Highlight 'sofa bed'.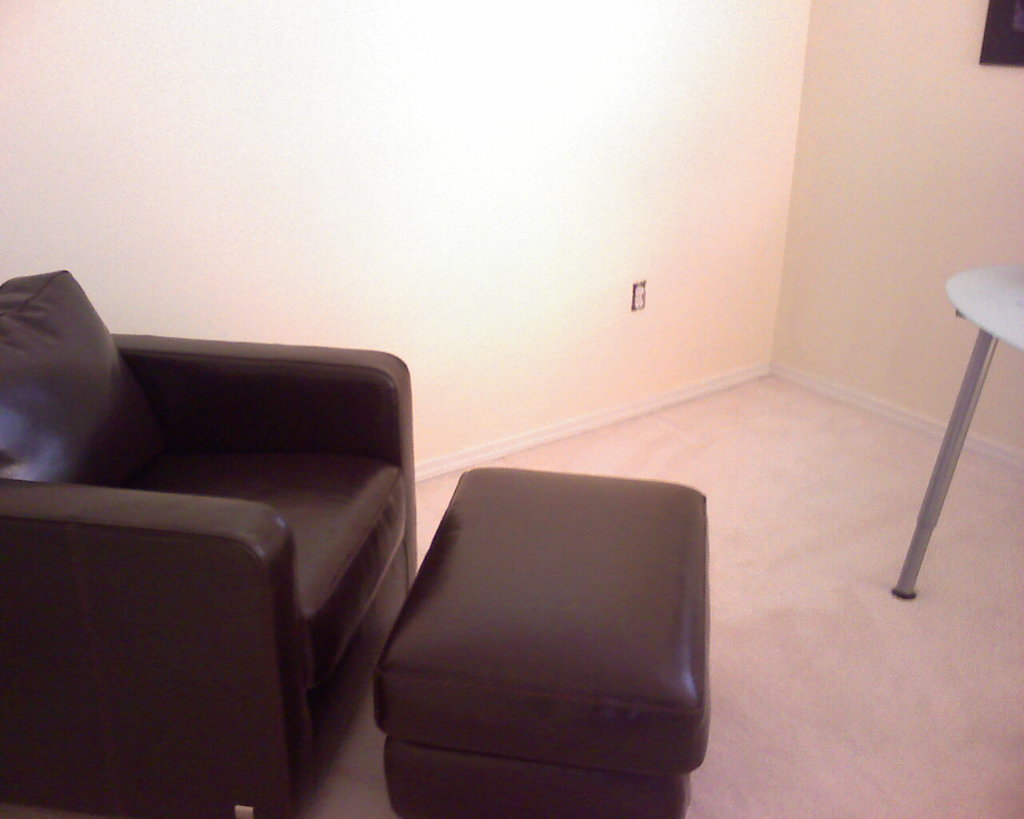
Highlighted region: 0, 265, 713, 818.
